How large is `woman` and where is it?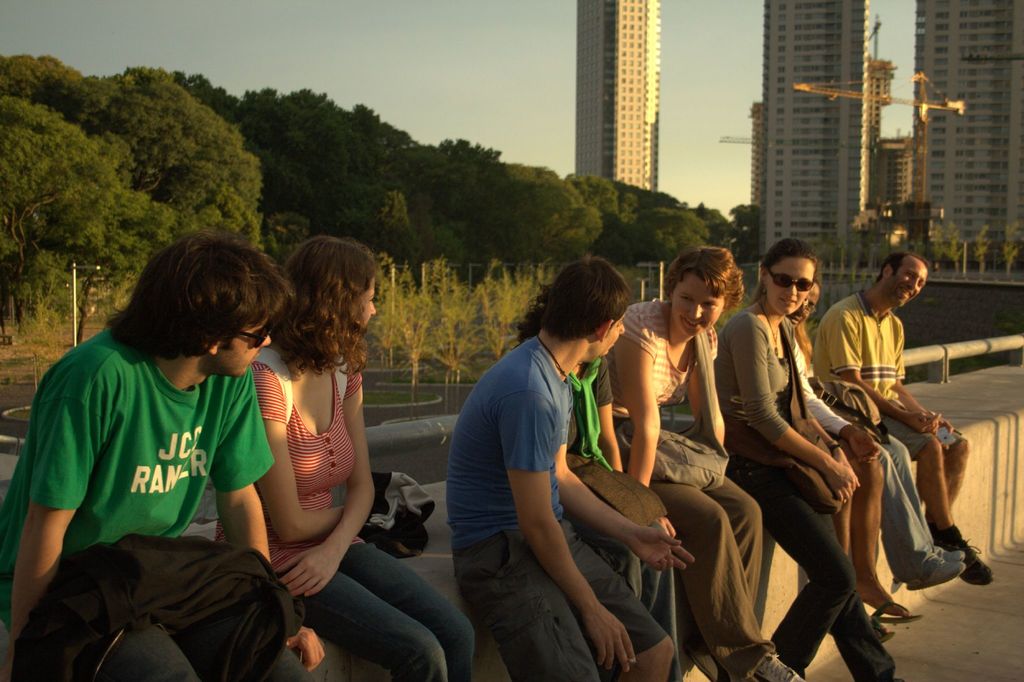
Bounding box: (209,243,483,681).
